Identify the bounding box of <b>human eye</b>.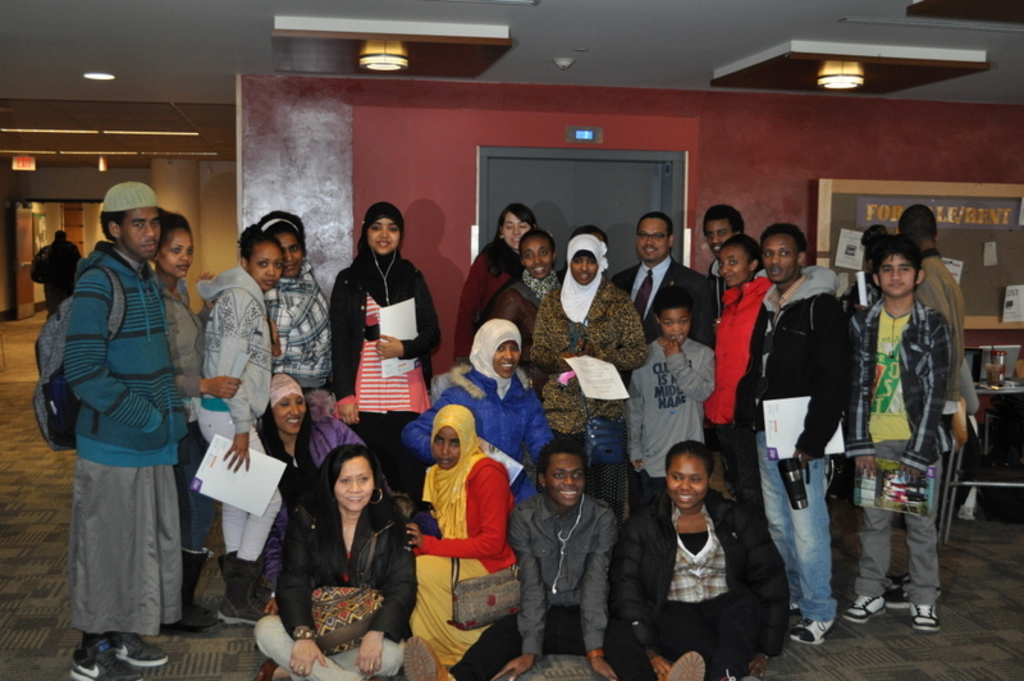
(511,344,517,352).
